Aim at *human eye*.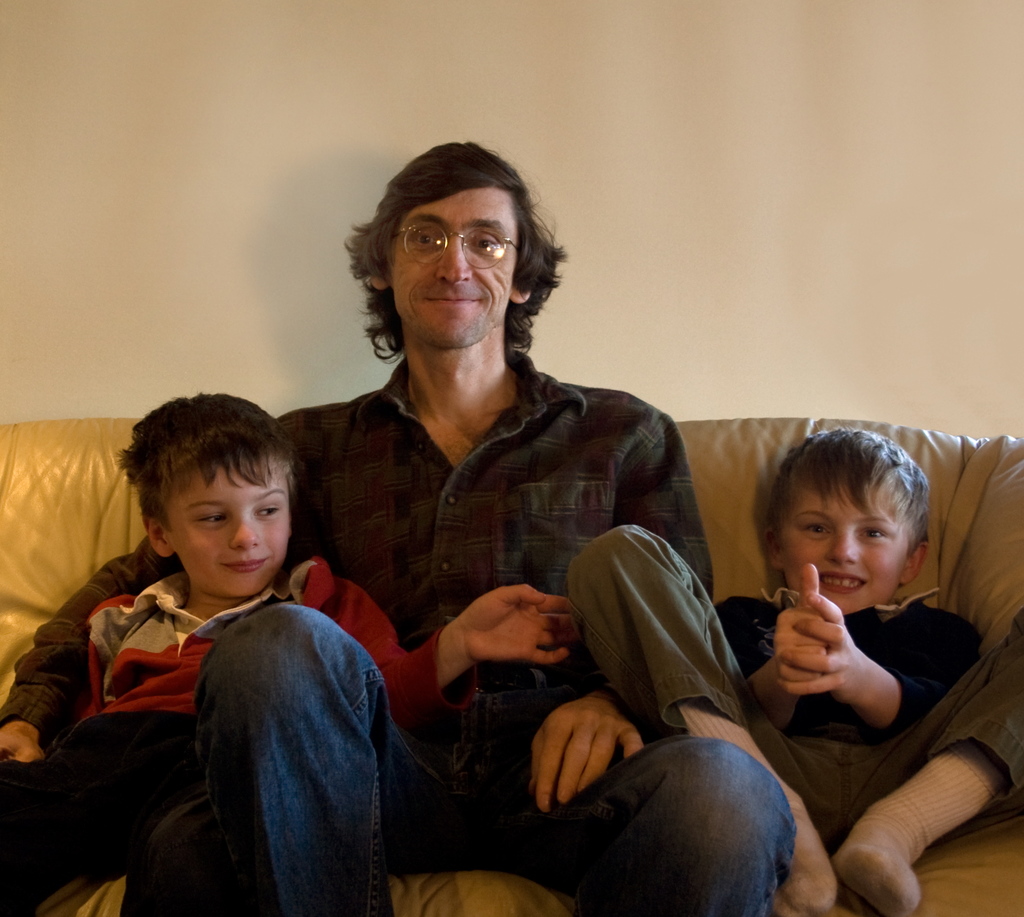
Aimed at rect(467, 232, 503, 256).
